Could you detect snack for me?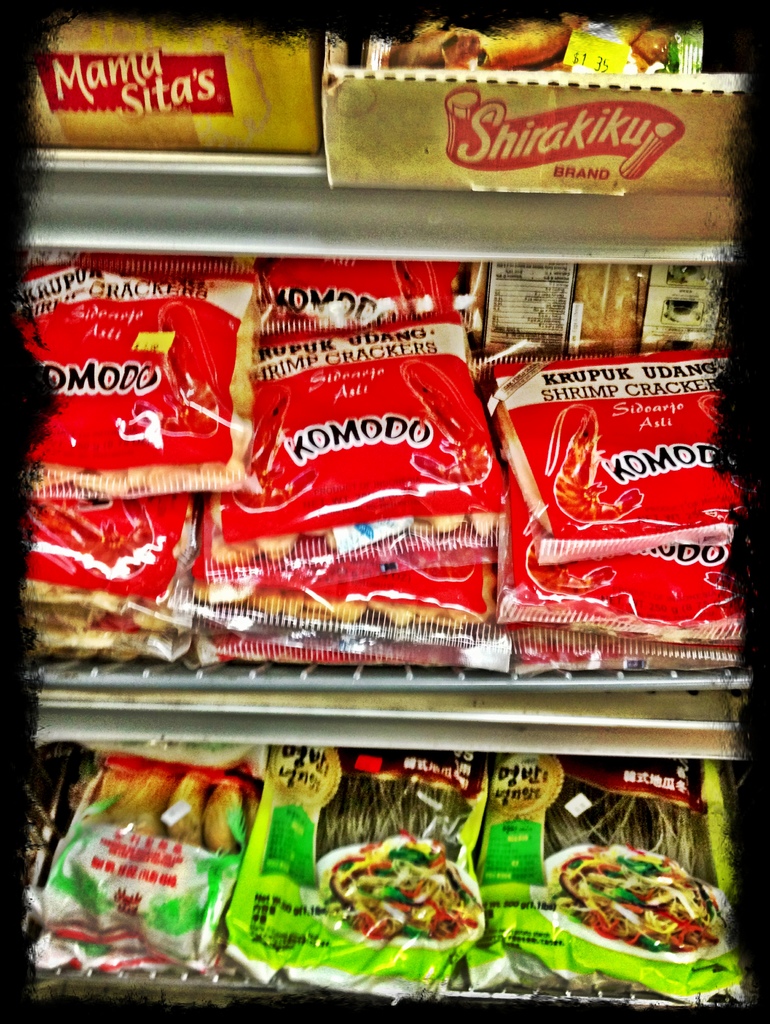
Detection result: x1=384 y1=18 x2=671 y2=74.
